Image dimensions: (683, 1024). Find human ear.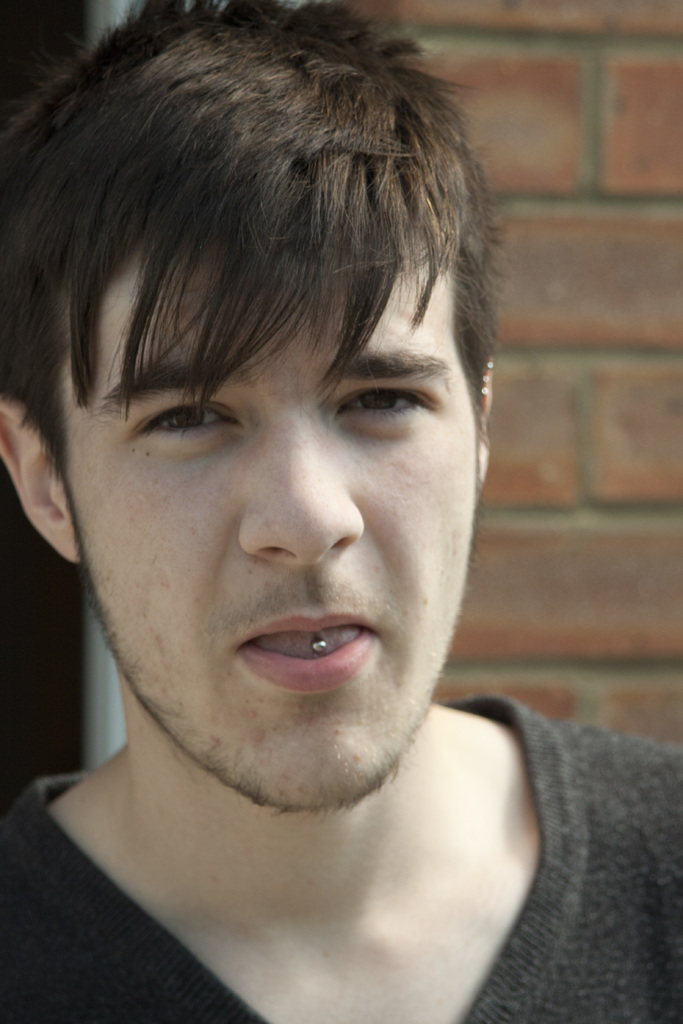
0, 398, 78, 562.
